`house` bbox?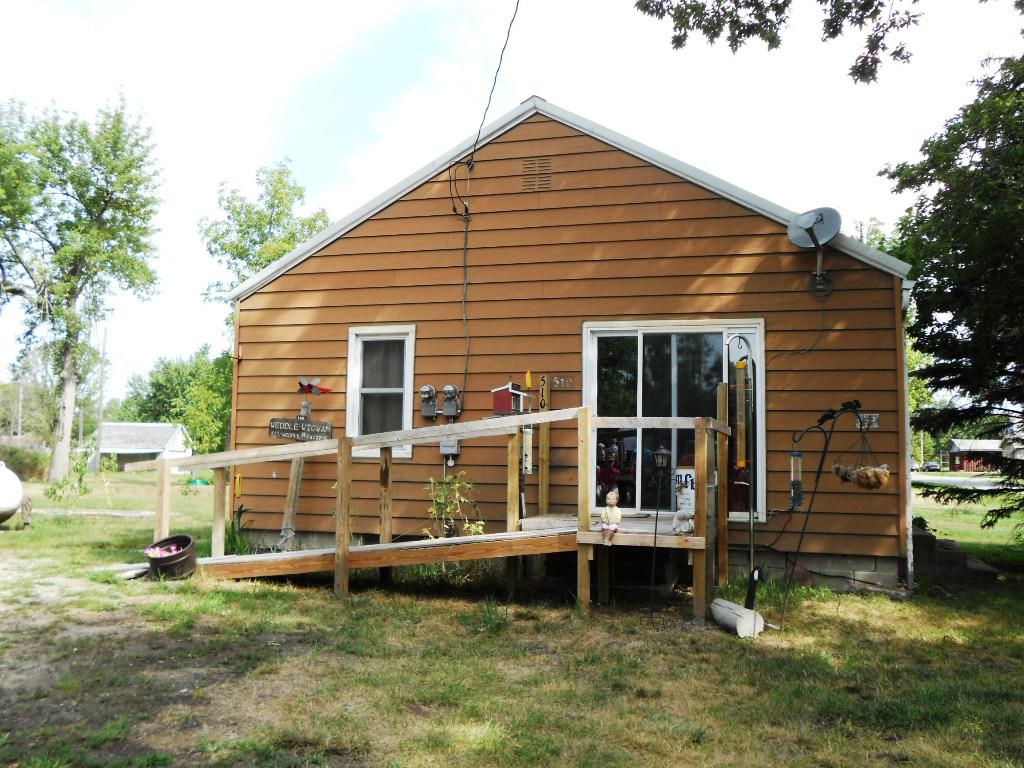
<region>76, 421, 193, 476</region>
